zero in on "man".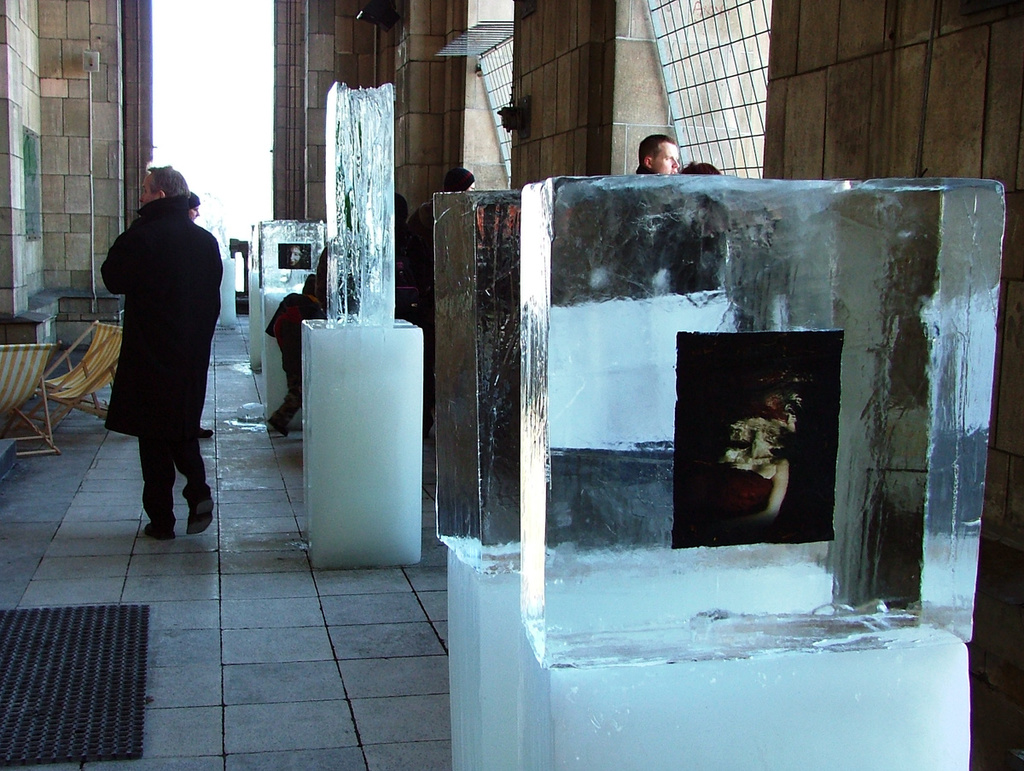
Zeroed in: detection(188, 187, 204, 219).
